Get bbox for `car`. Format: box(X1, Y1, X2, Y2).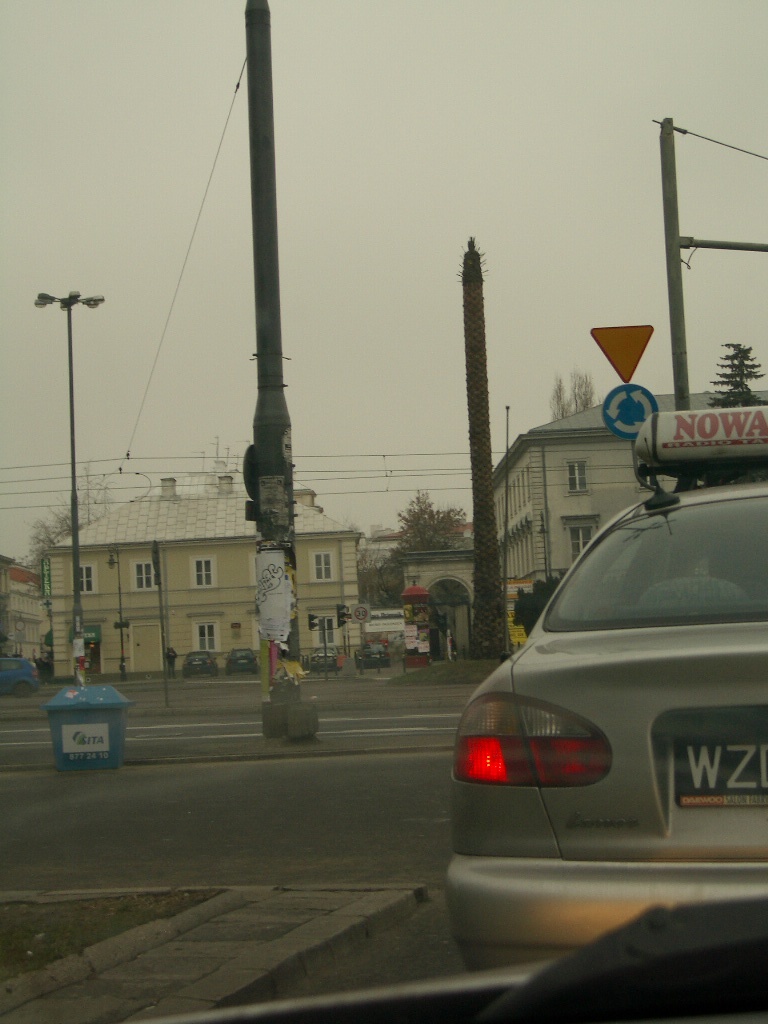
box(437, 402, 767, 975).
